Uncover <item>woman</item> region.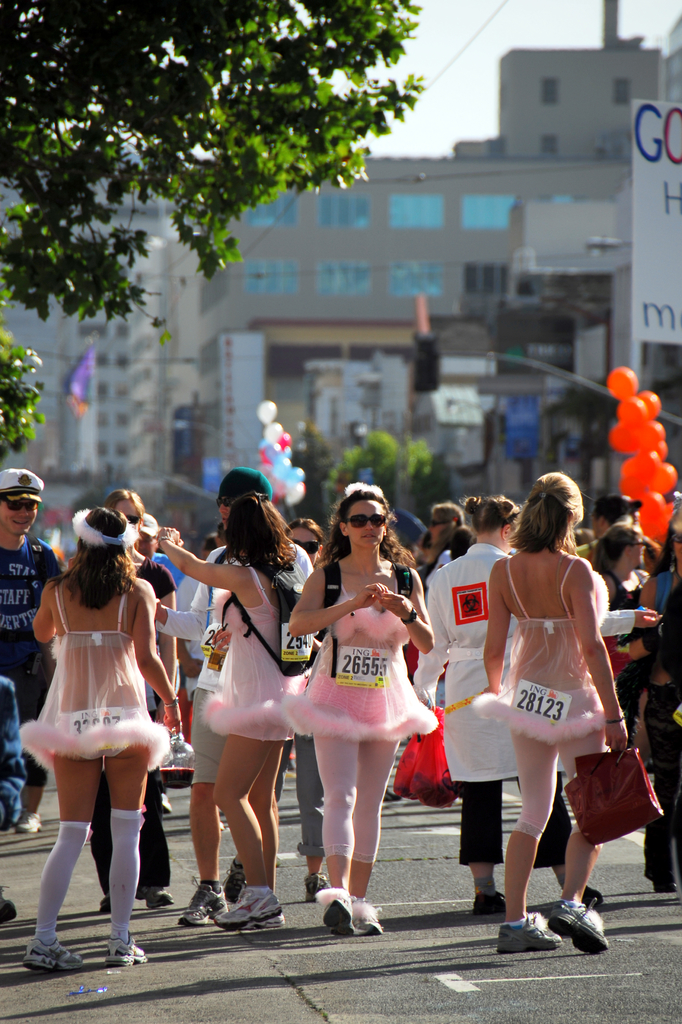
Uncovered: (286, 491, 441, 911).
